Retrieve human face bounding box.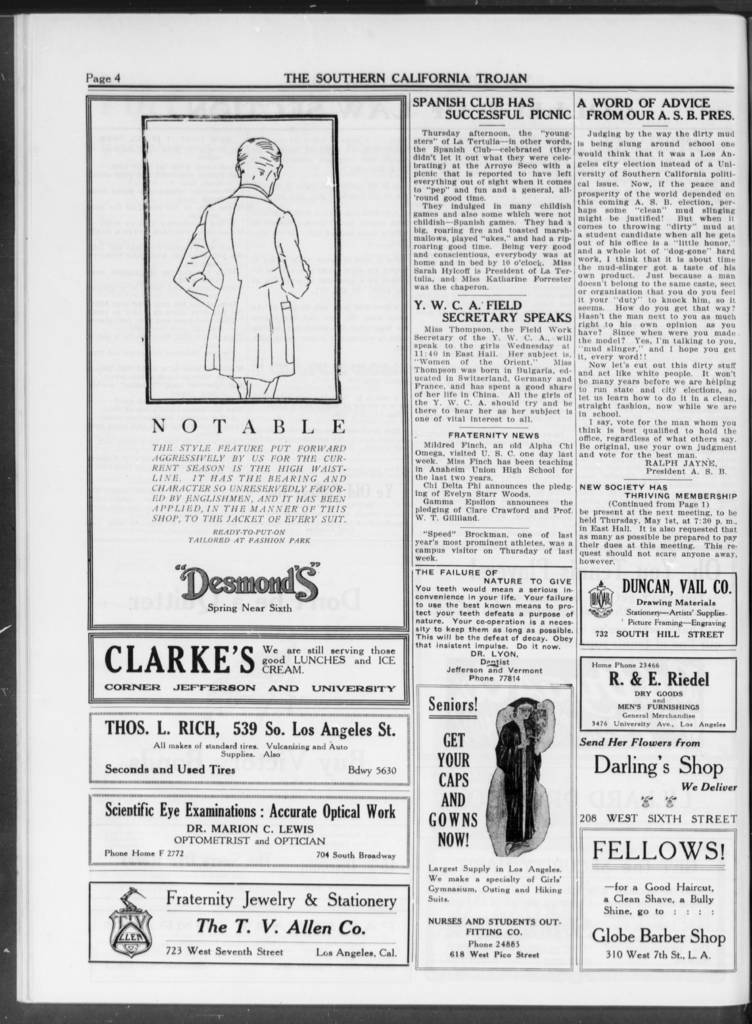
Bounding box: crop(516, 708, 532, 725).
